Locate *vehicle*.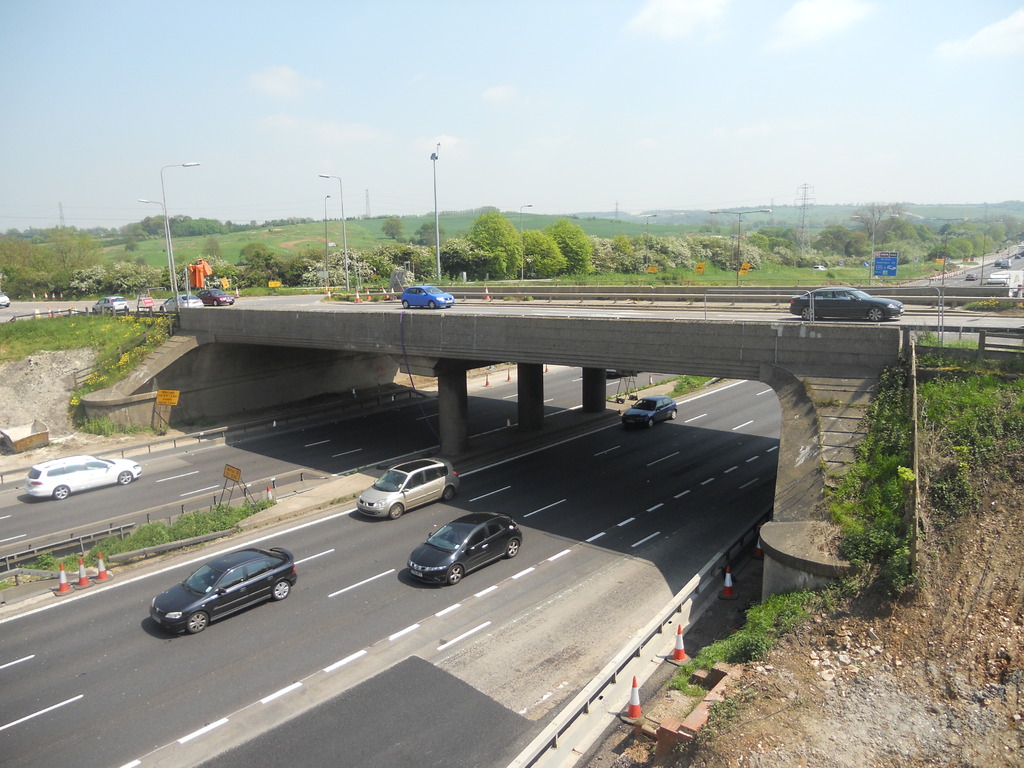
Bounding box: <box>964,270,975,283</box>.
